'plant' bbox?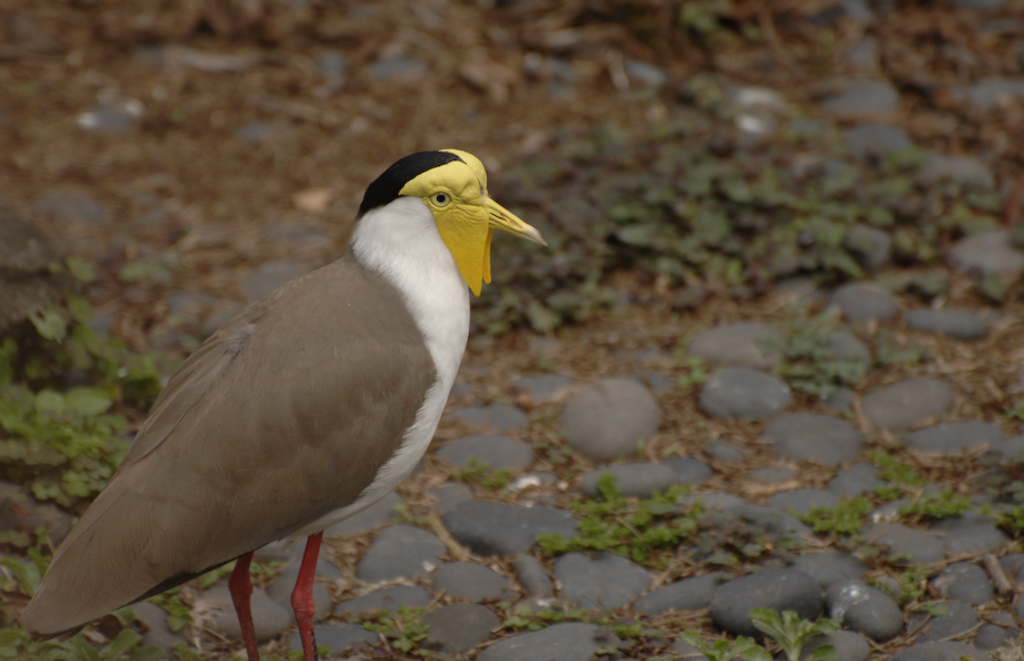
{"x1": 812, "y1": 487, "x2": 881, "y2": 568}
